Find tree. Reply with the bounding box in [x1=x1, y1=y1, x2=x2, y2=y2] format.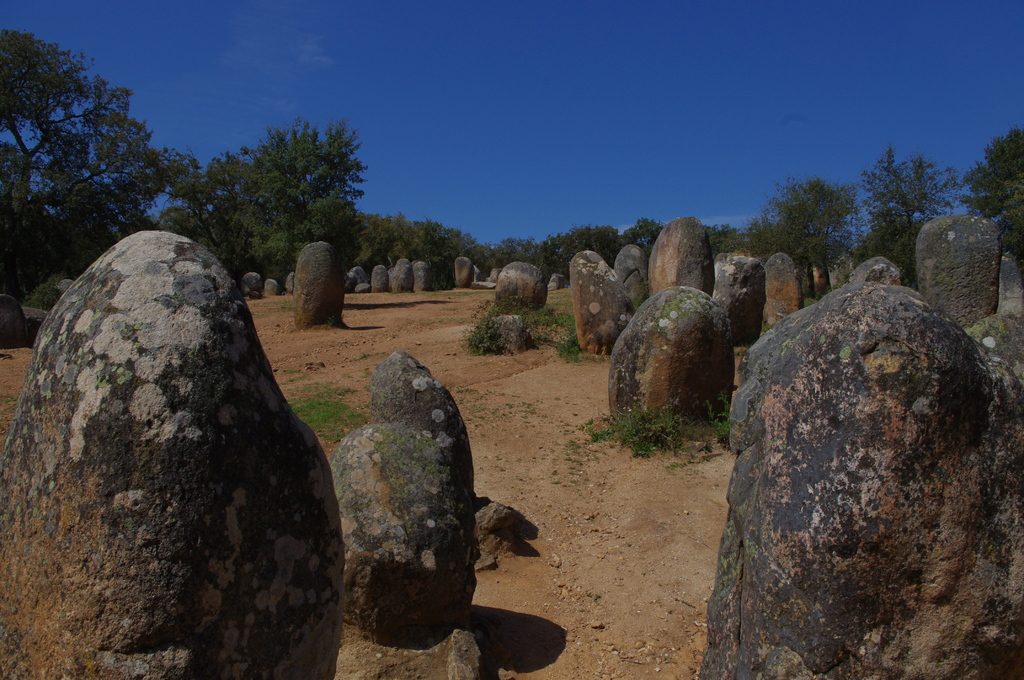
[x1=954, y1=125, x2=1023, y2=278].
